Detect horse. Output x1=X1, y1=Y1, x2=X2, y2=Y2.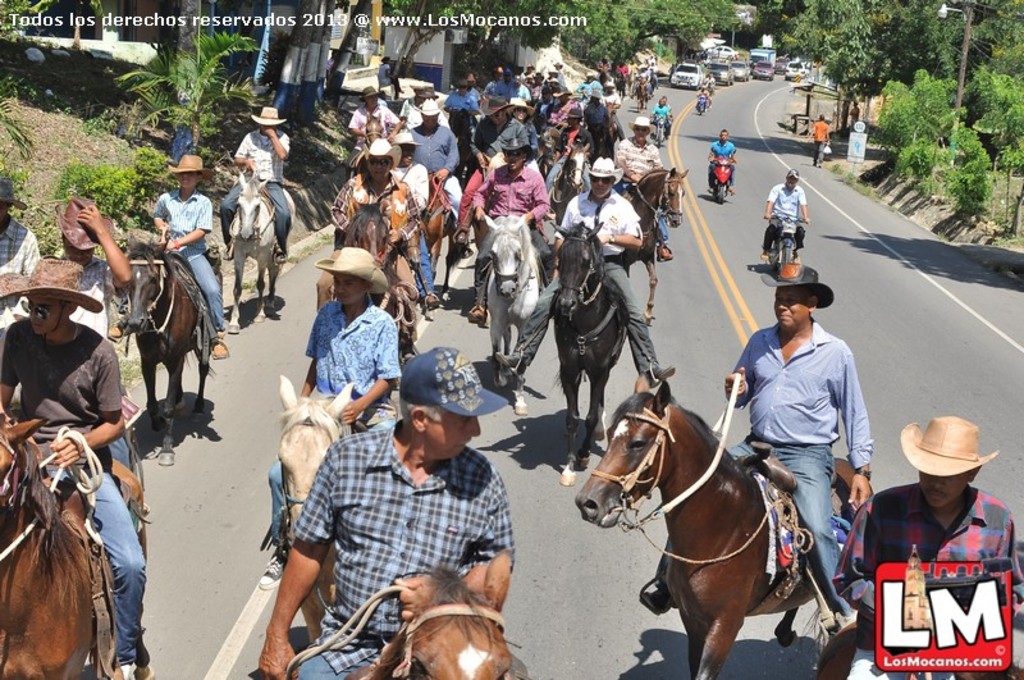
x1=579, y1=369, x2=872, y2=679.
